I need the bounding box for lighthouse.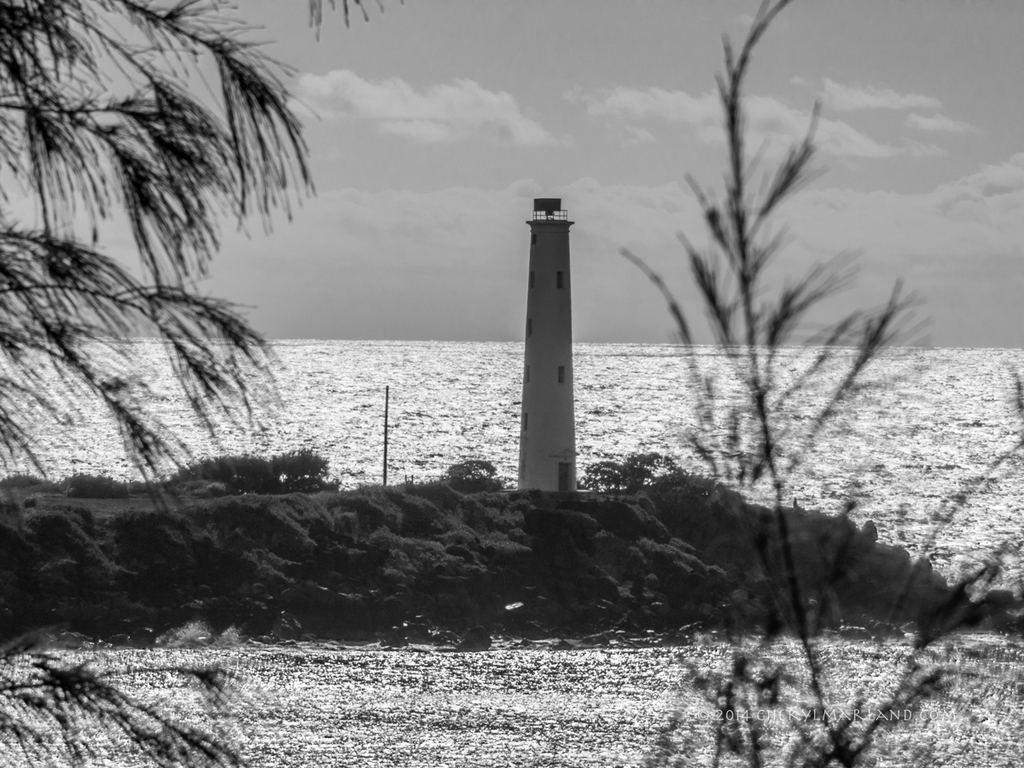
Here it is: box(518, 197, 574, 492).
